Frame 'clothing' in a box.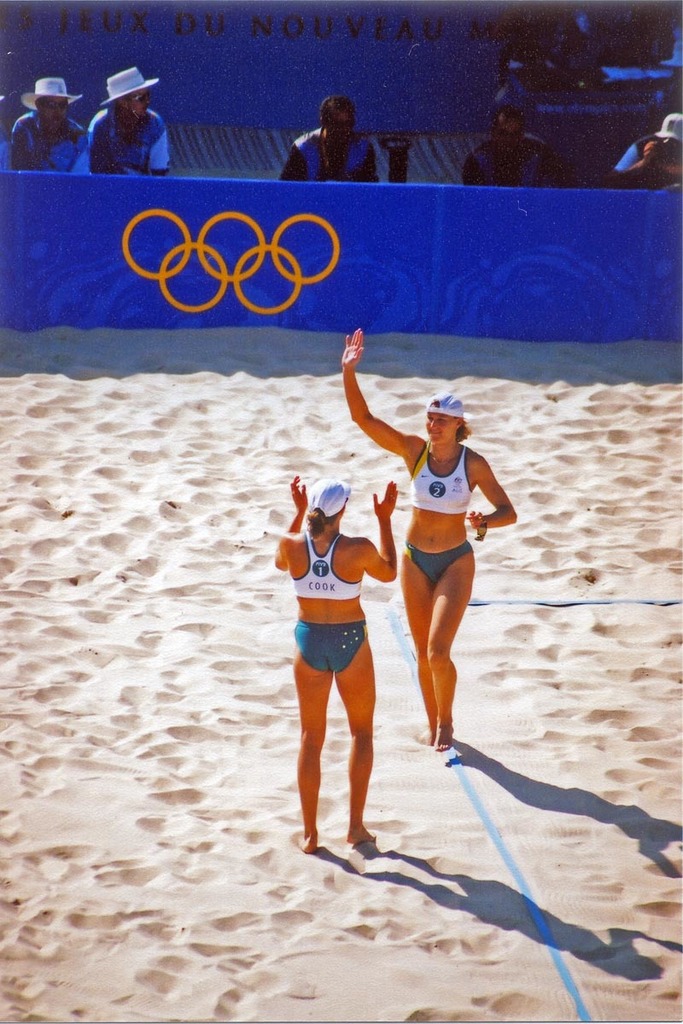
bbox=[85, 112, 177, 170].
